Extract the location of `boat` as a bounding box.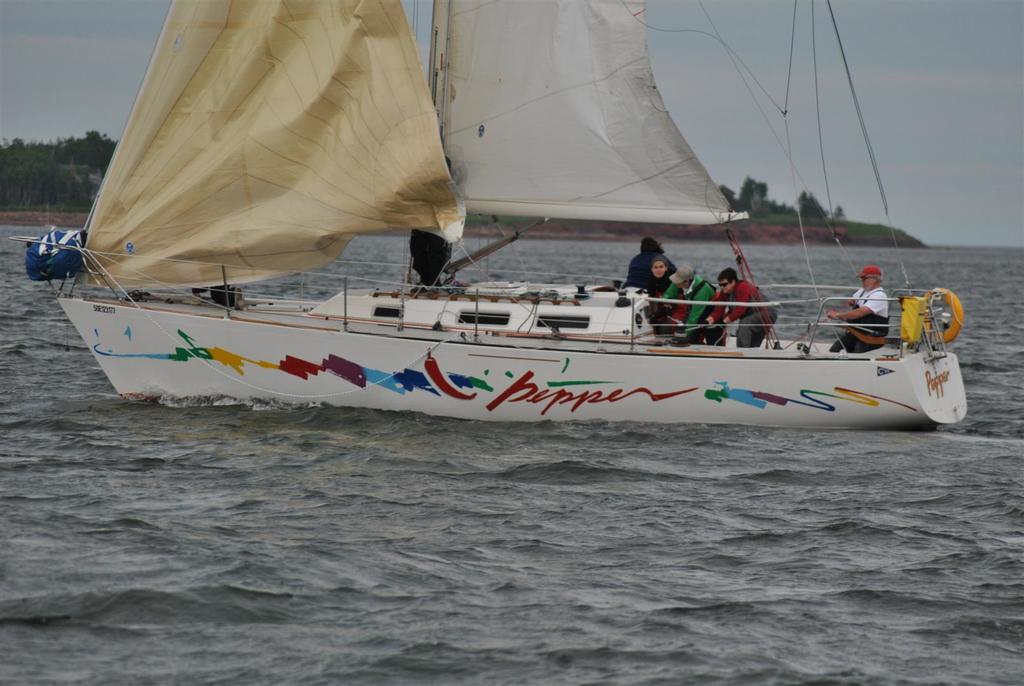
x1=47 y1=17 x2=999 y2=444.
